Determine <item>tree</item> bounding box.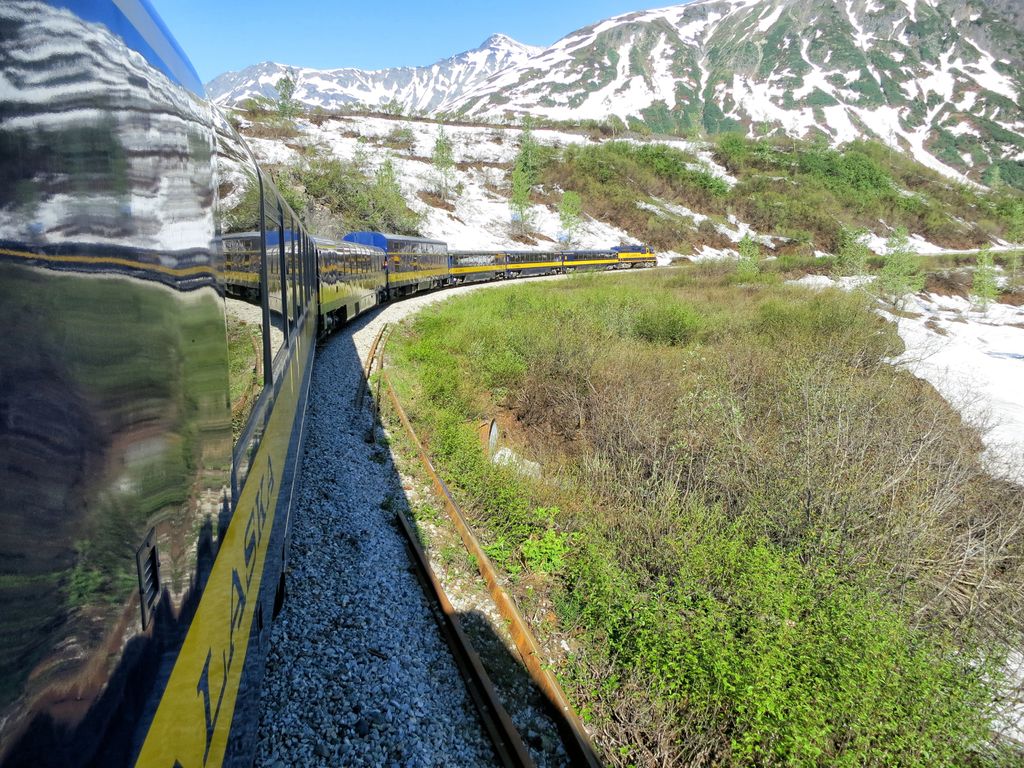
Determined: left=513, top=108, right=543, bottom=186.
